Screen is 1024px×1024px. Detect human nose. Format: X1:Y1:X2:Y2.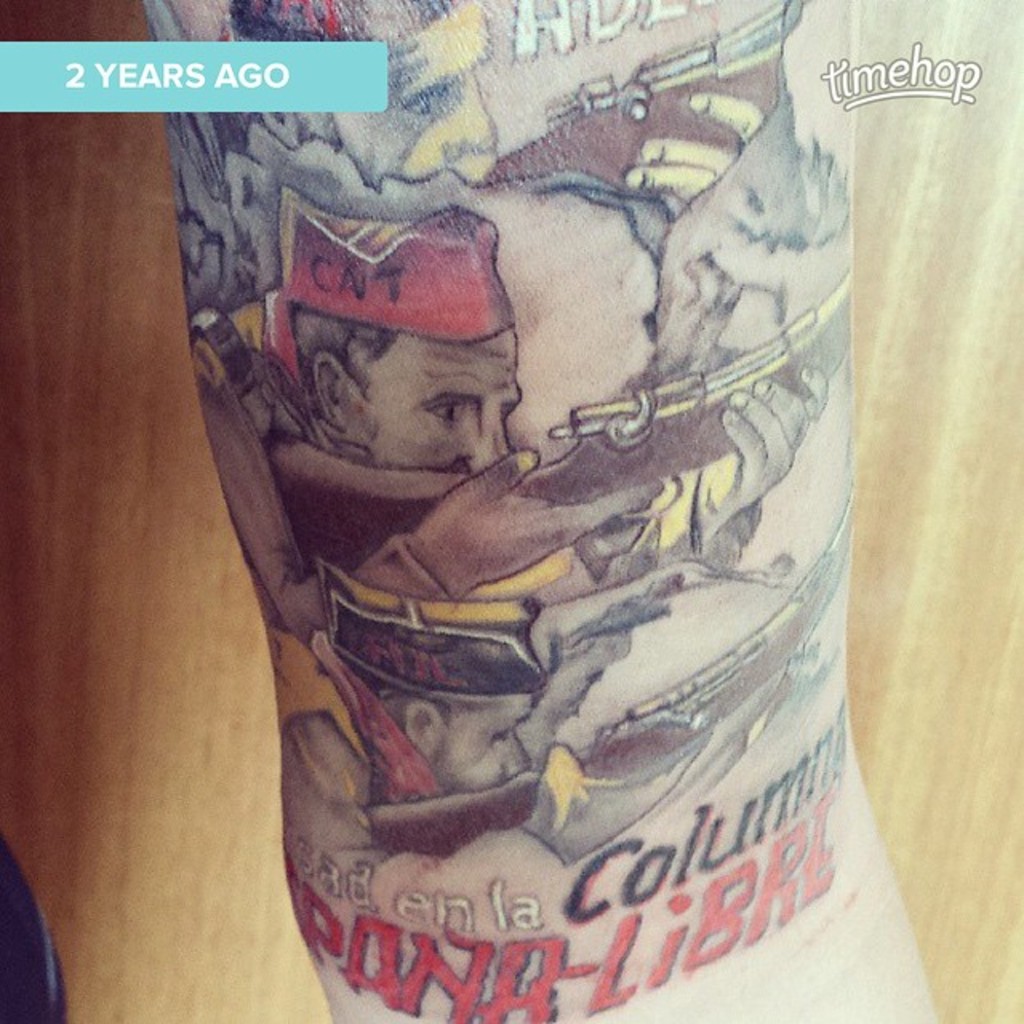
466:400:509:467.
